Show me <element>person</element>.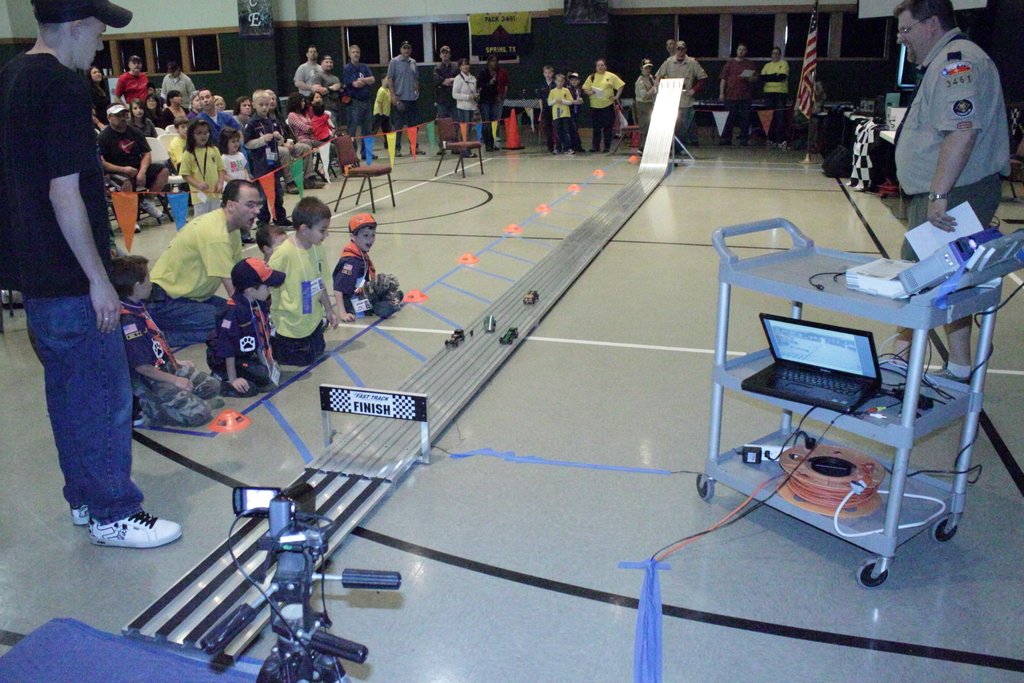
<element>person</element> is here: 630 54 654 151.
